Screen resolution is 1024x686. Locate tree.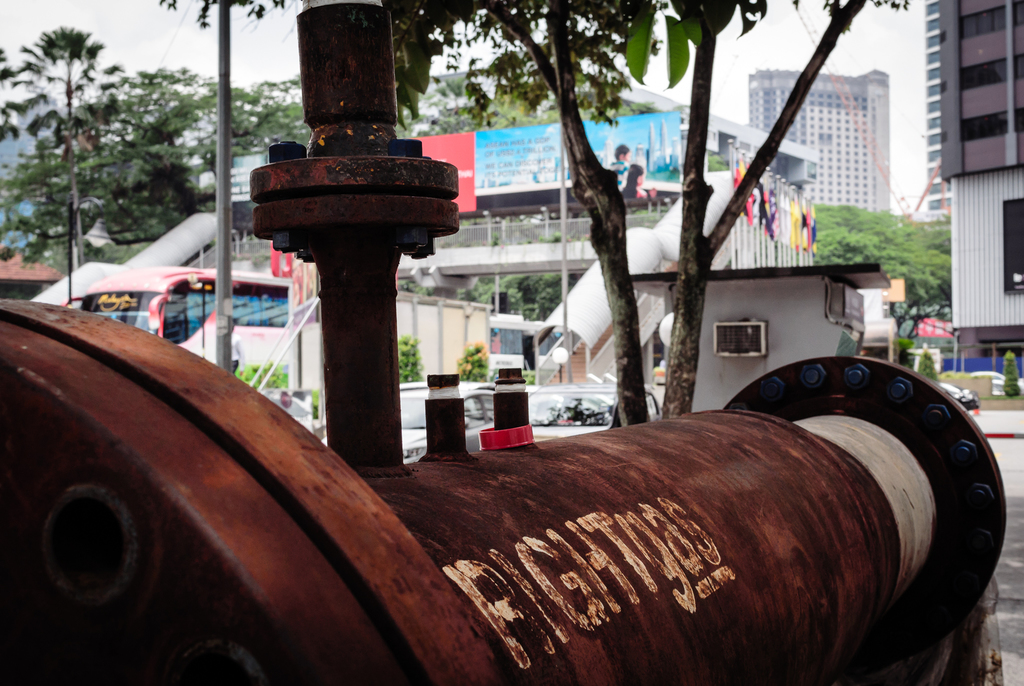
0:65:309:269.
